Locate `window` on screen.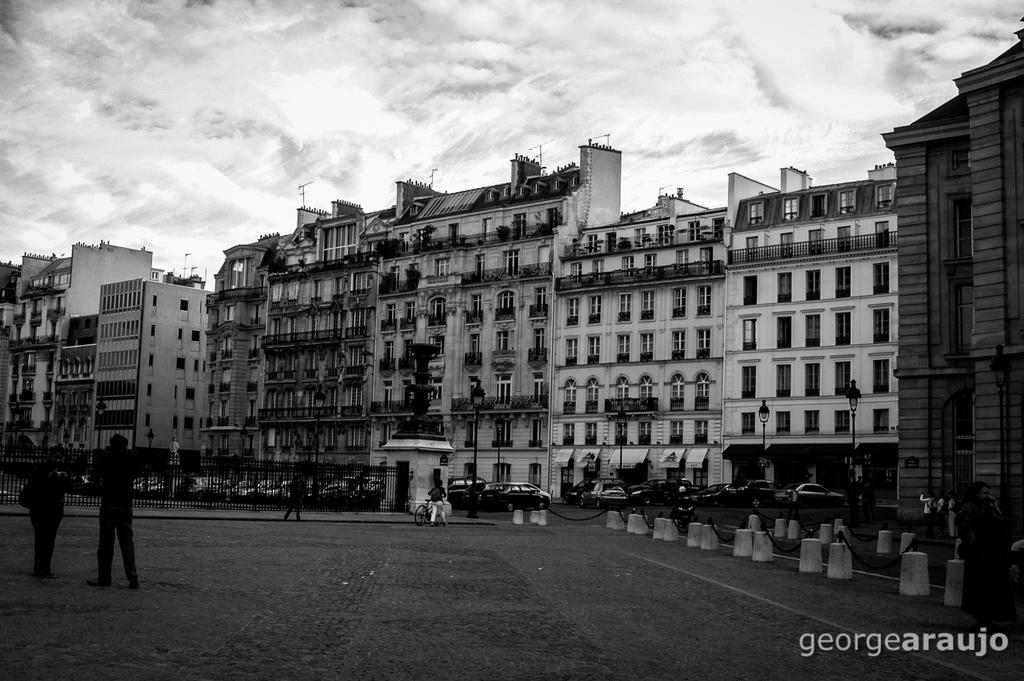
On screen at left=836, top=191, right=859, bottom=214.
